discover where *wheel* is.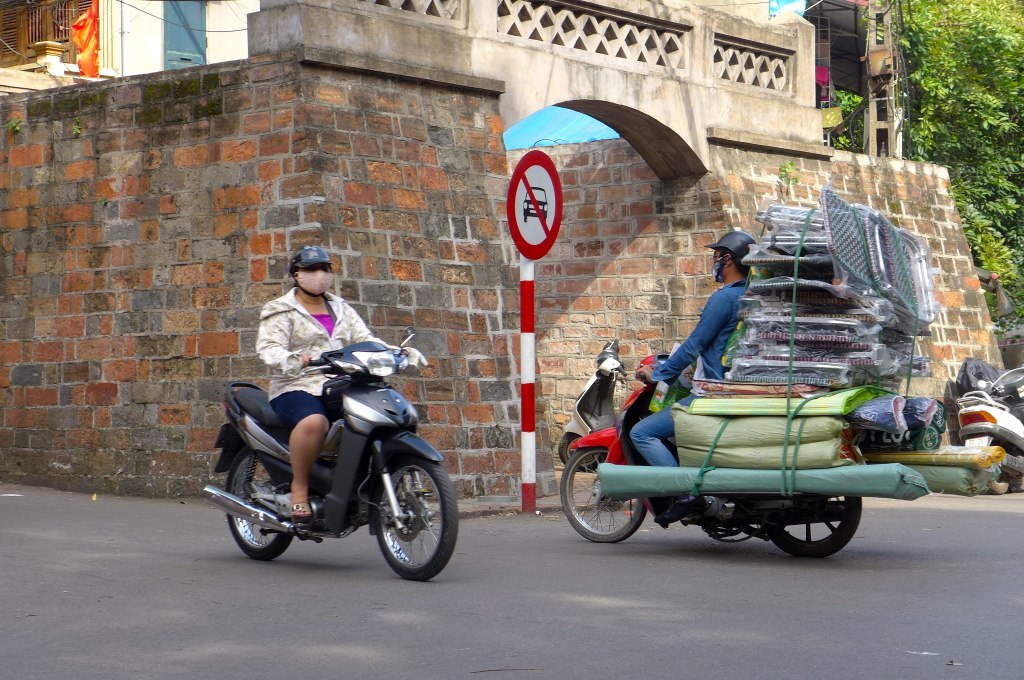
Discovered at detection(561, 446, 647, 543).
